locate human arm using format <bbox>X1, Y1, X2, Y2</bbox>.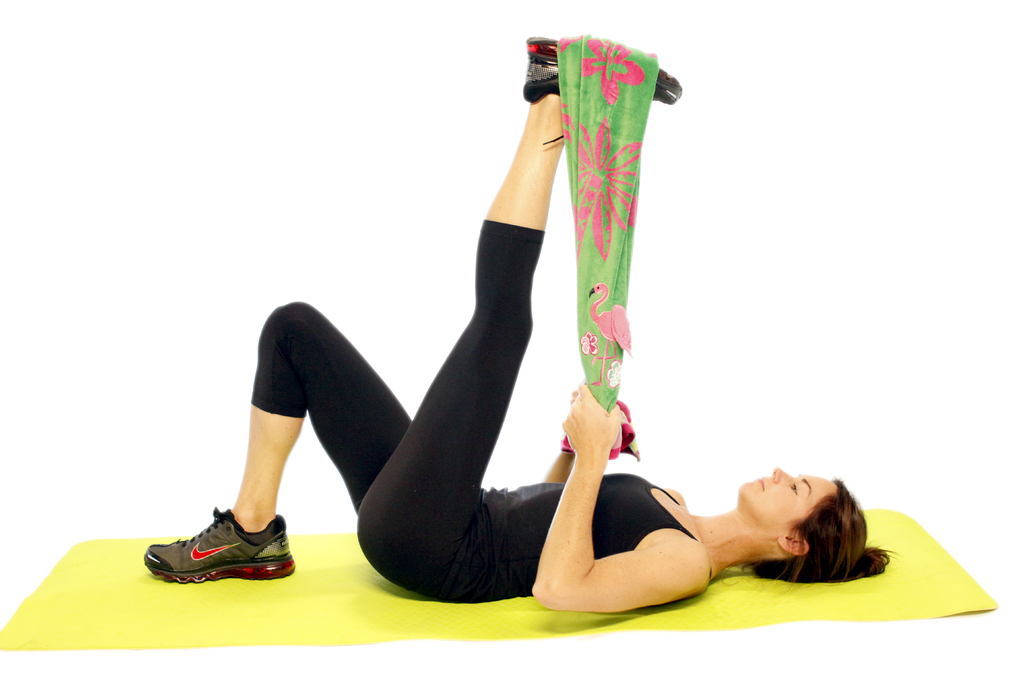
<bbox>536, 399, 641, 497</bbox>.
